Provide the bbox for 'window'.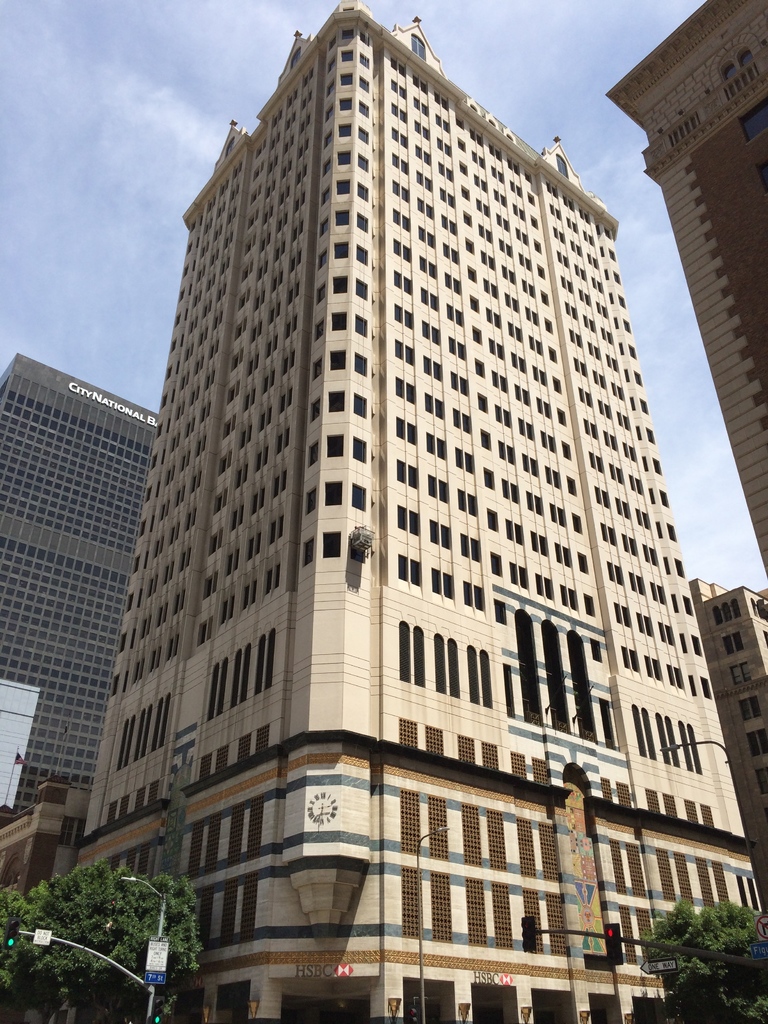
bbox(398, 554, 420, 584).
